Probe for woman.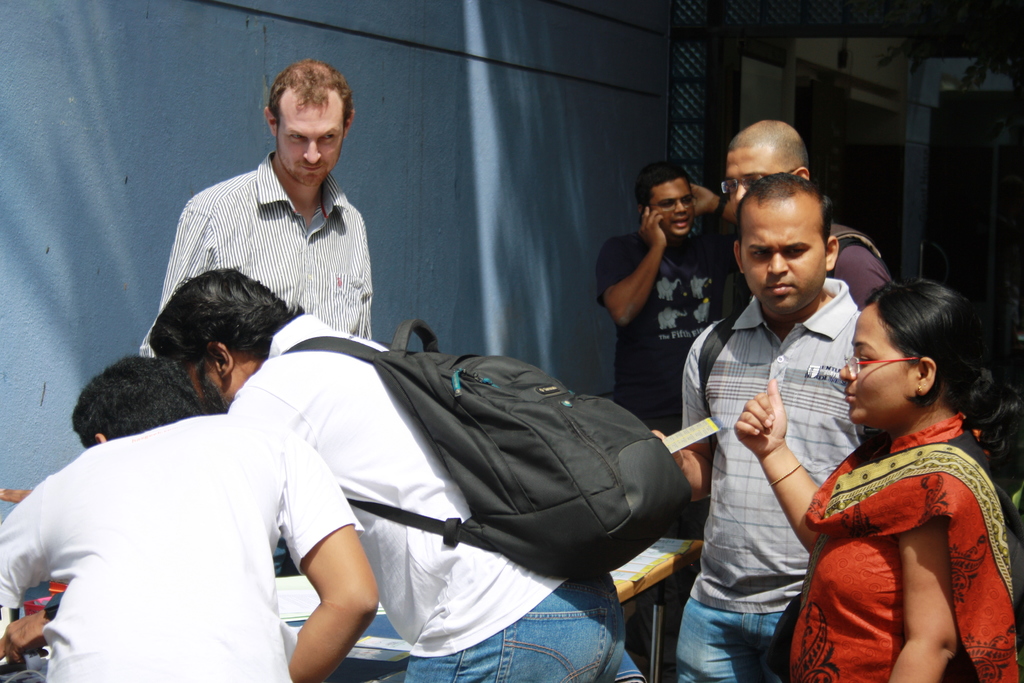
Probe result: [770,244,1003,674].
